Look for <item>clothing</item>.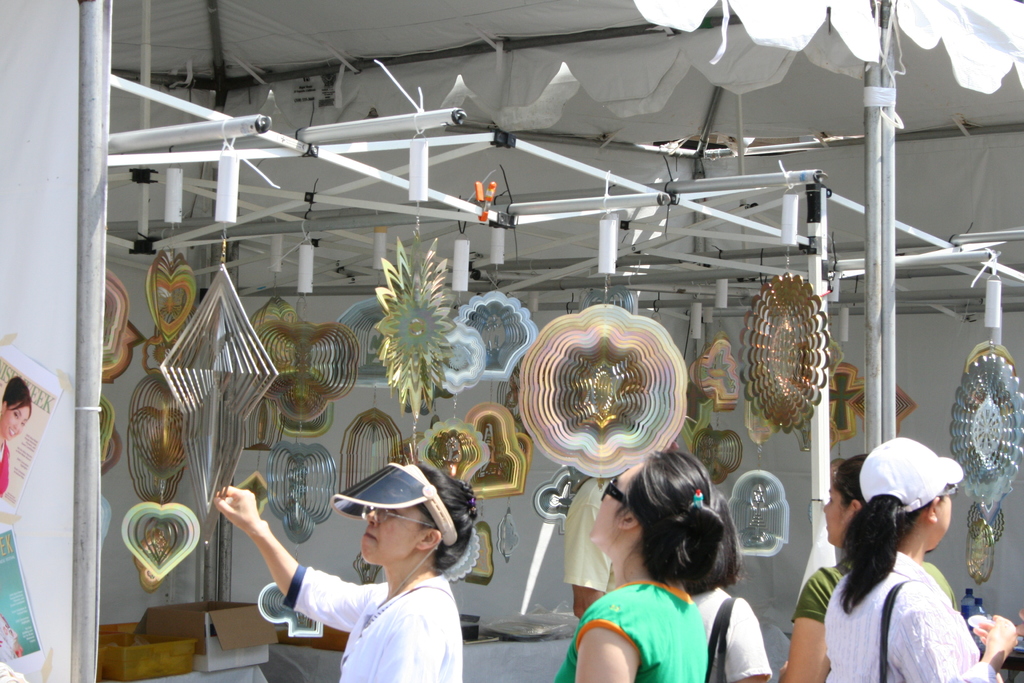
Found: box(565, 480, 612, 589).
